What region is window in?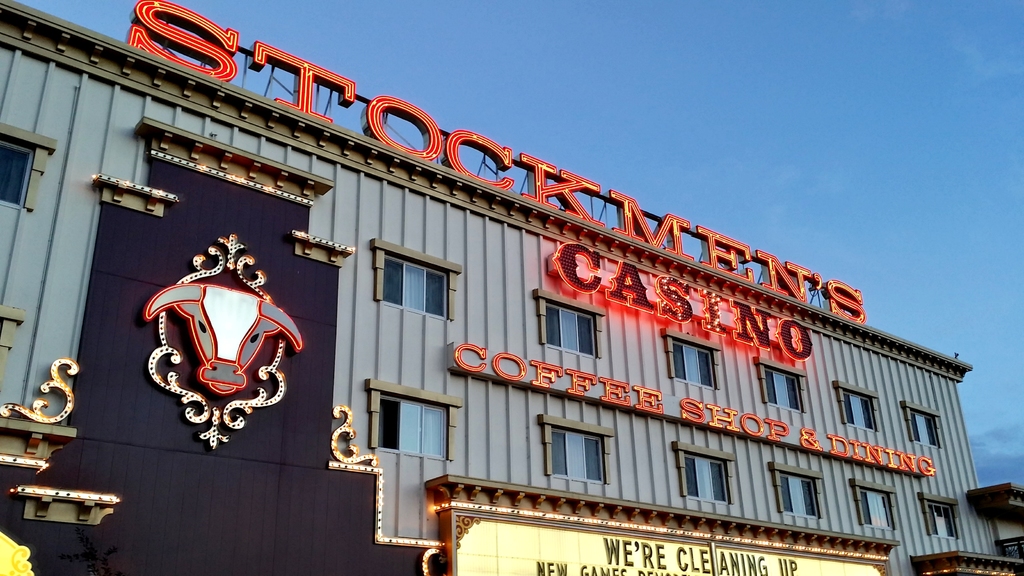
rect(667, 335, 719, 388).
